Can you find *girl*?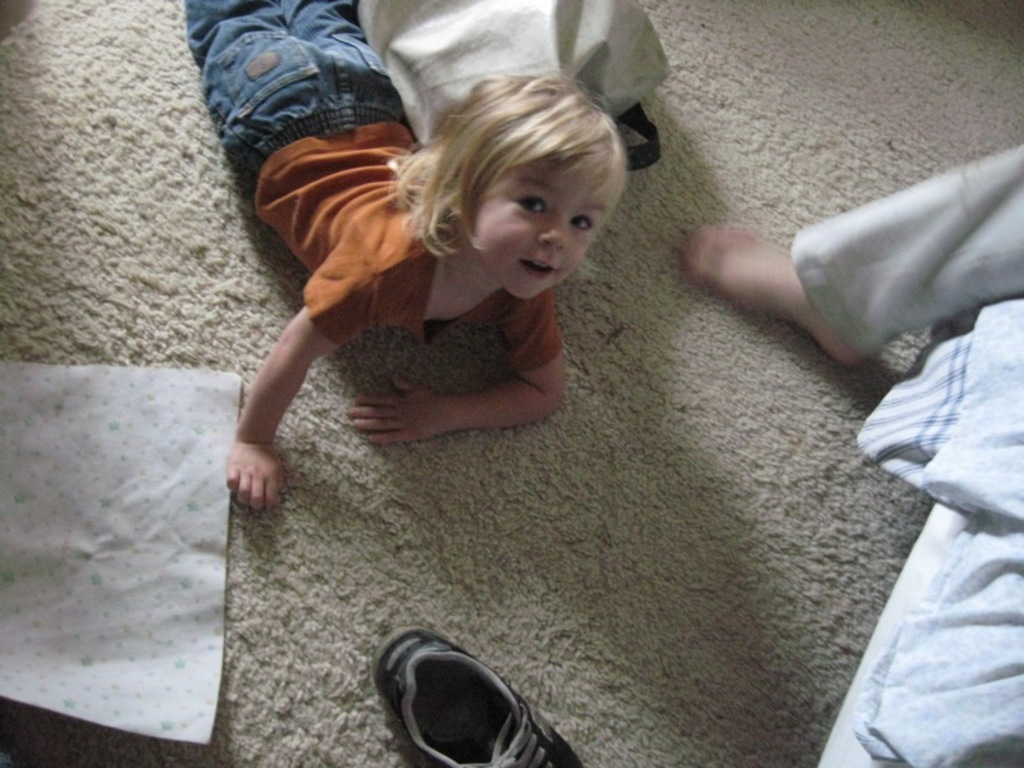
Yes, bounding box: 179, 0, 634, 503.
